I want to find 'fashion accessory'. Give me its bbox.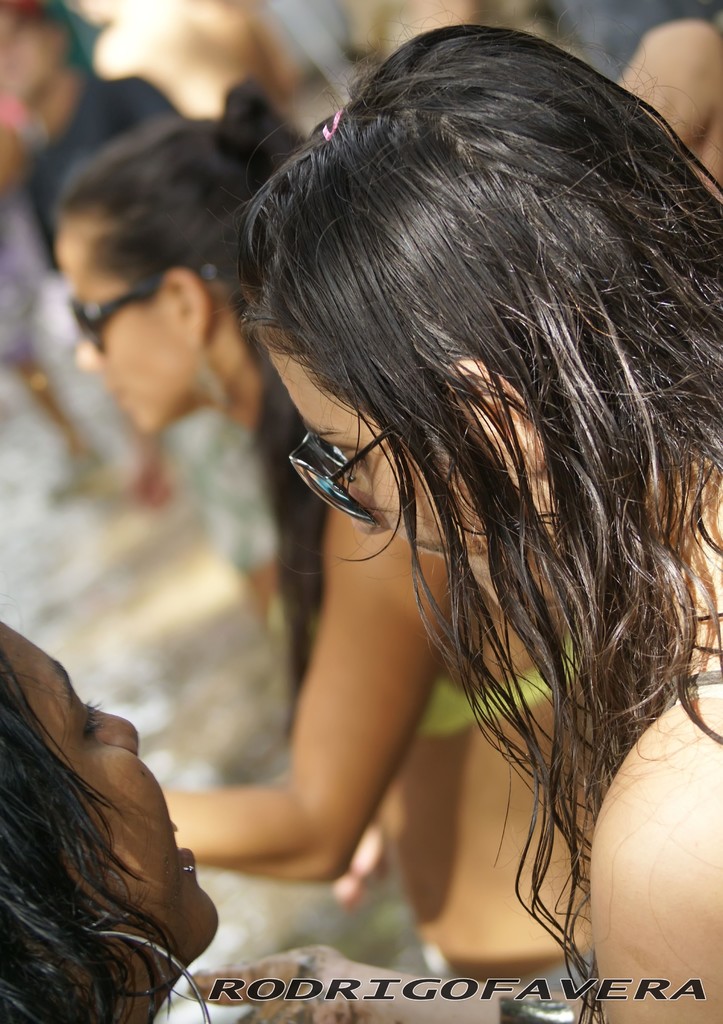
74 269 168 346.
